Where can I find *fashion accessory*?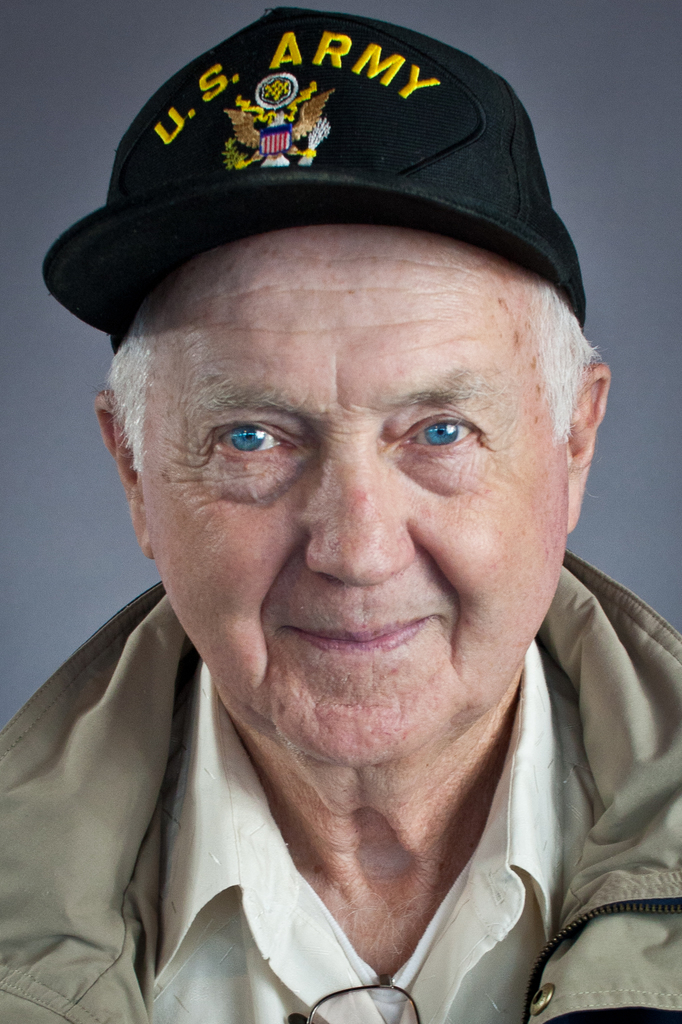
You can find it at 35,10,581,348.
